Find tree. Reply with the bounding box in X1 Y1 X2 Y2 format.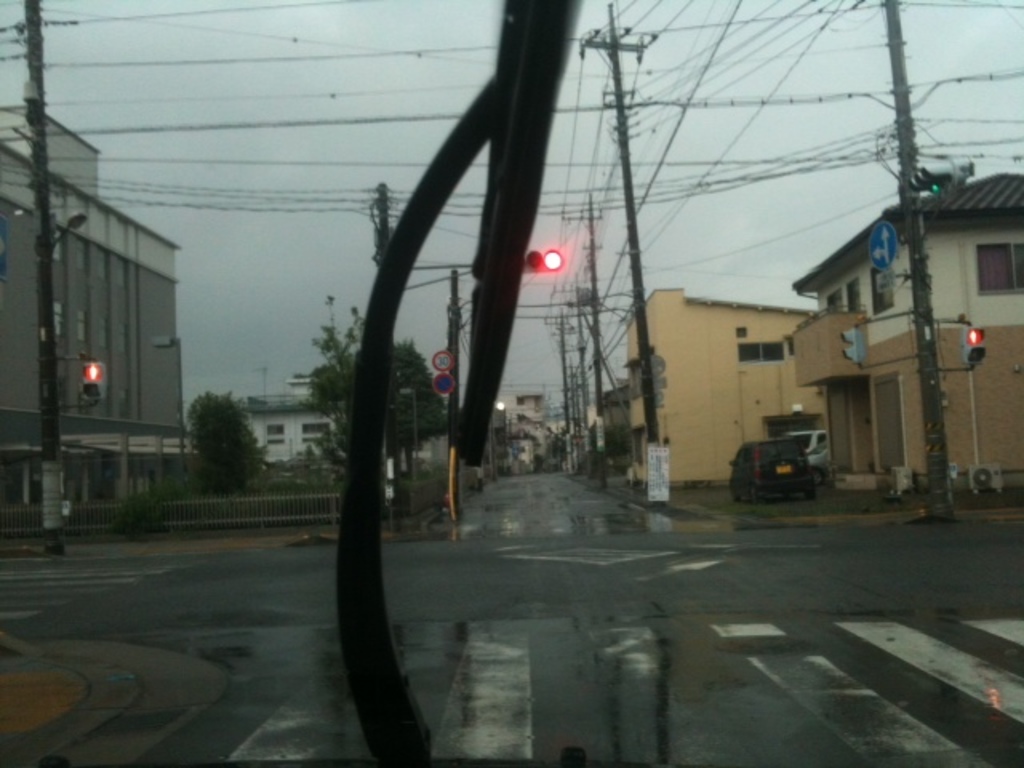
165 381 248 494.
